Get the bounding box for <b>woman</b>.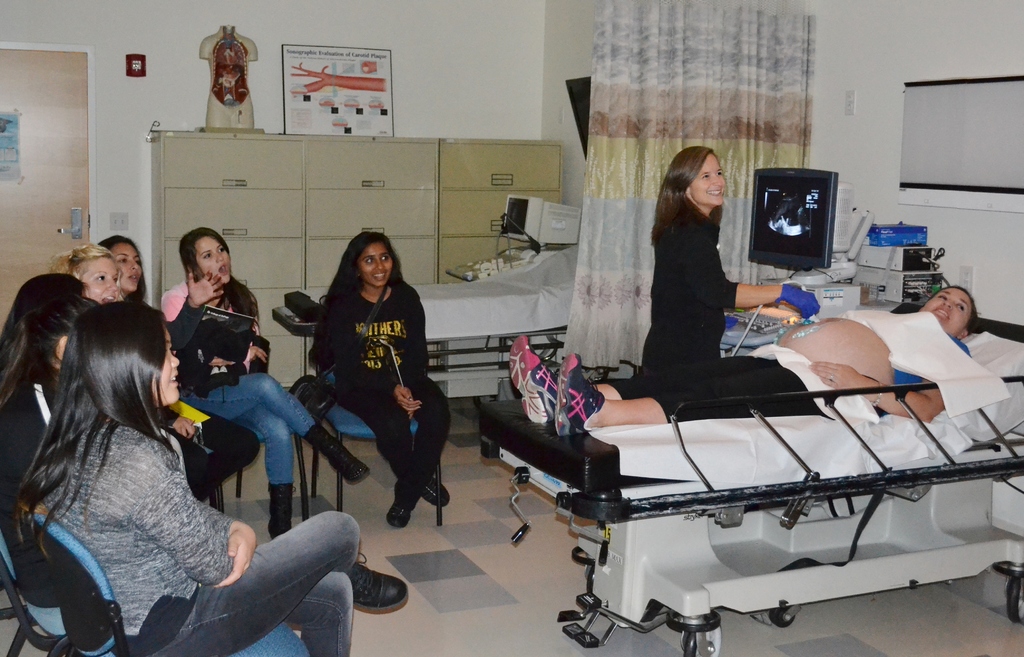
(x1=50, y1=239, x2=125, y2=309).
